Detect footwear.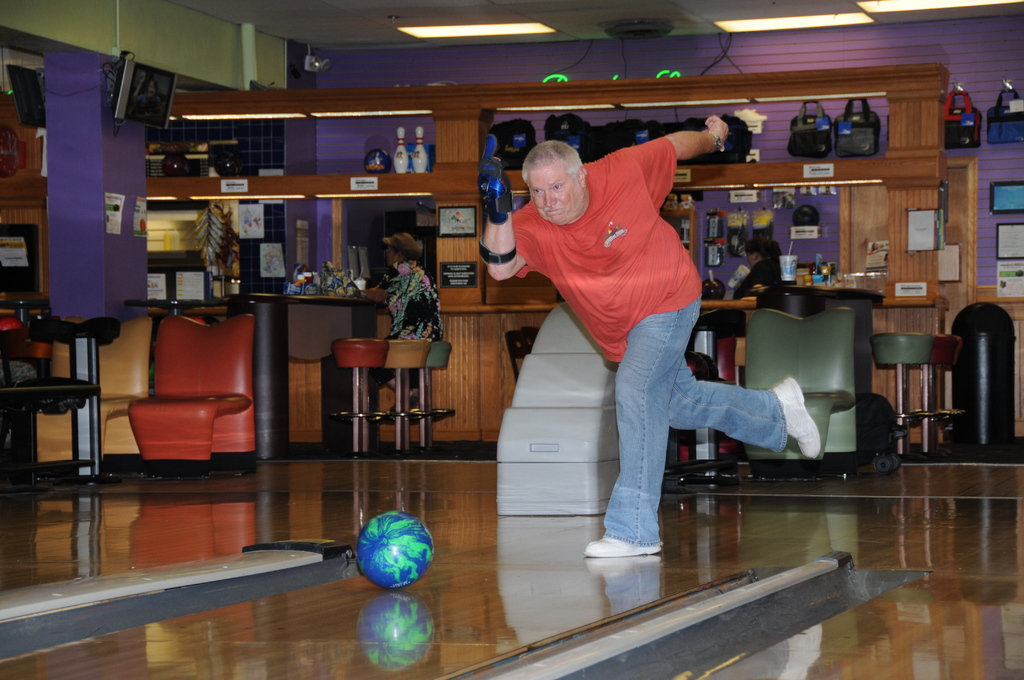
Detected at l=586, t=532, r=659, b=556.
